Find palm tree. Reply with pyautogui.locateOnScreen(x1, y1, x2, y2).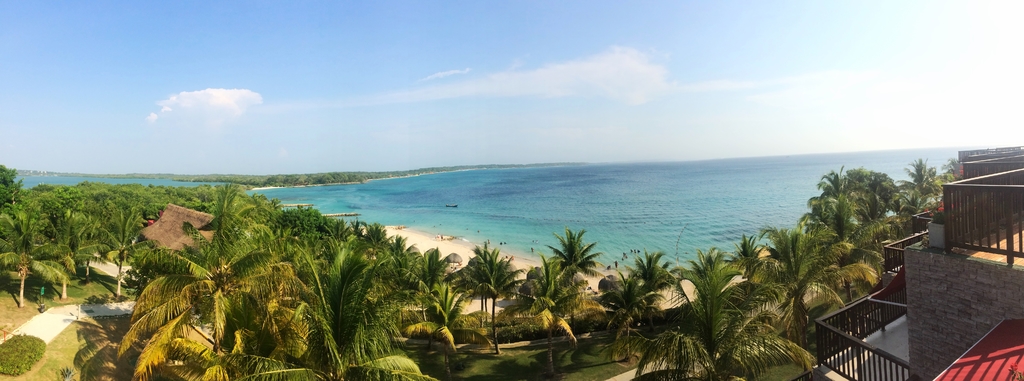
pyautogui.locateOnScreen(450, 240, 509, 335).
